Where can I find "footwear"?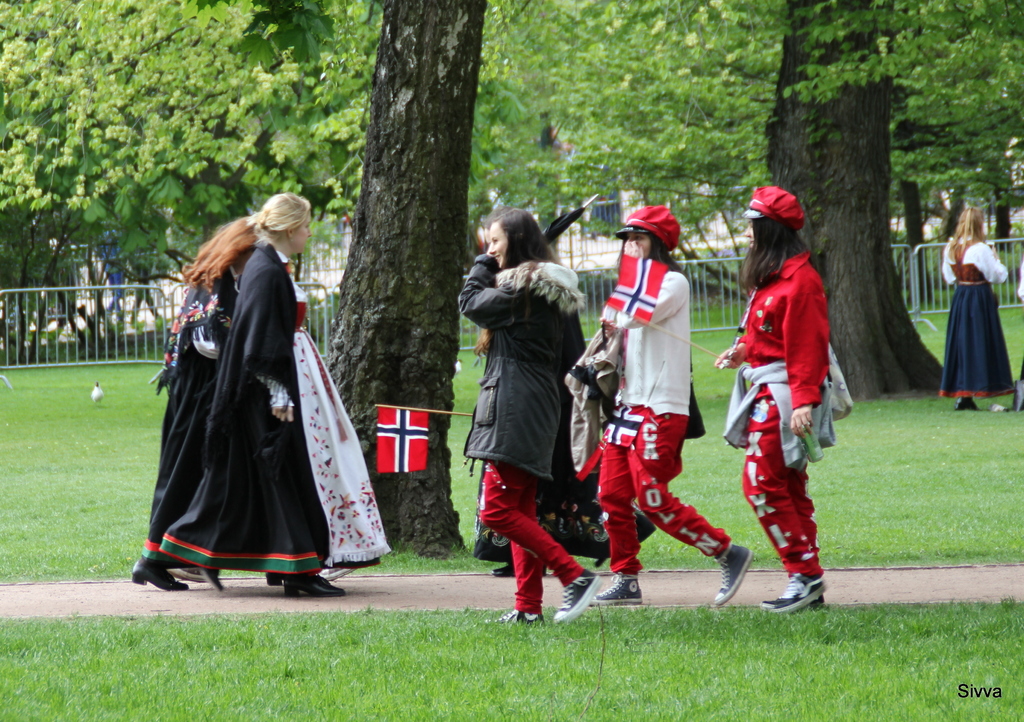
You can find it at (x1=132, y1=555, x2=187, y2=592).
